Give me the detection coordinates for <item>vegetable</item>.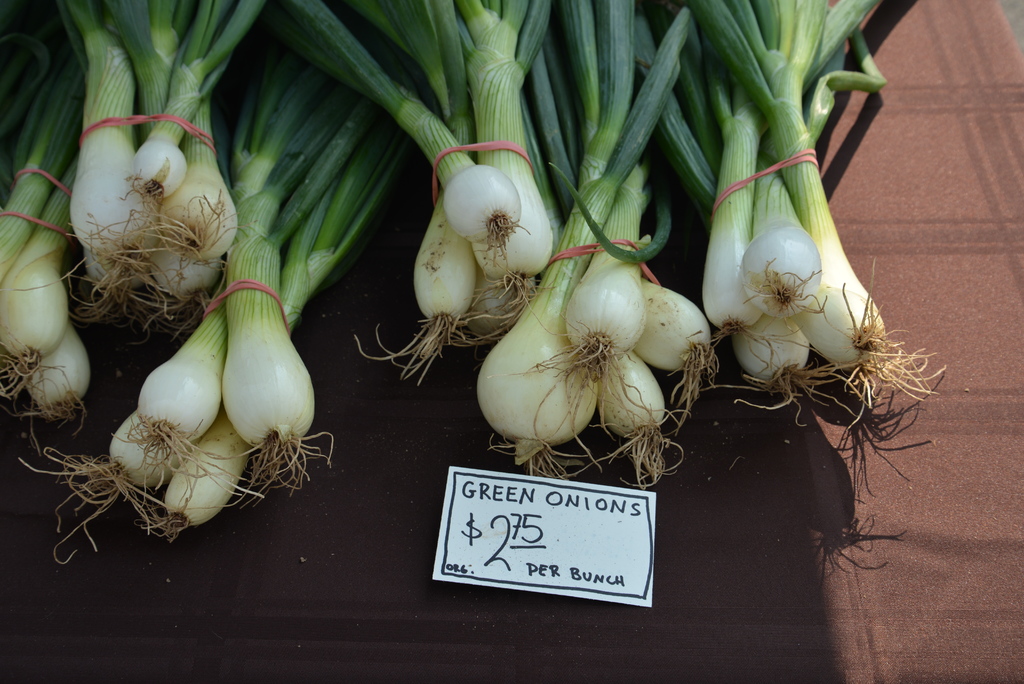
(291,0,531,273).
